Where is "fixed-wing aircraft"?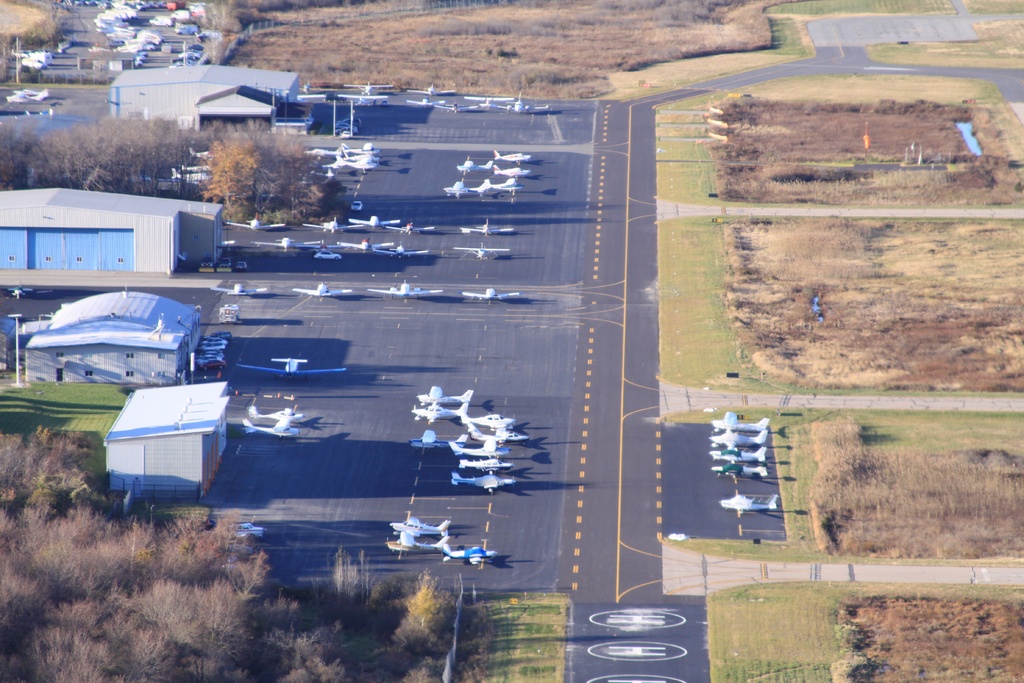
(290,278,349,302).
